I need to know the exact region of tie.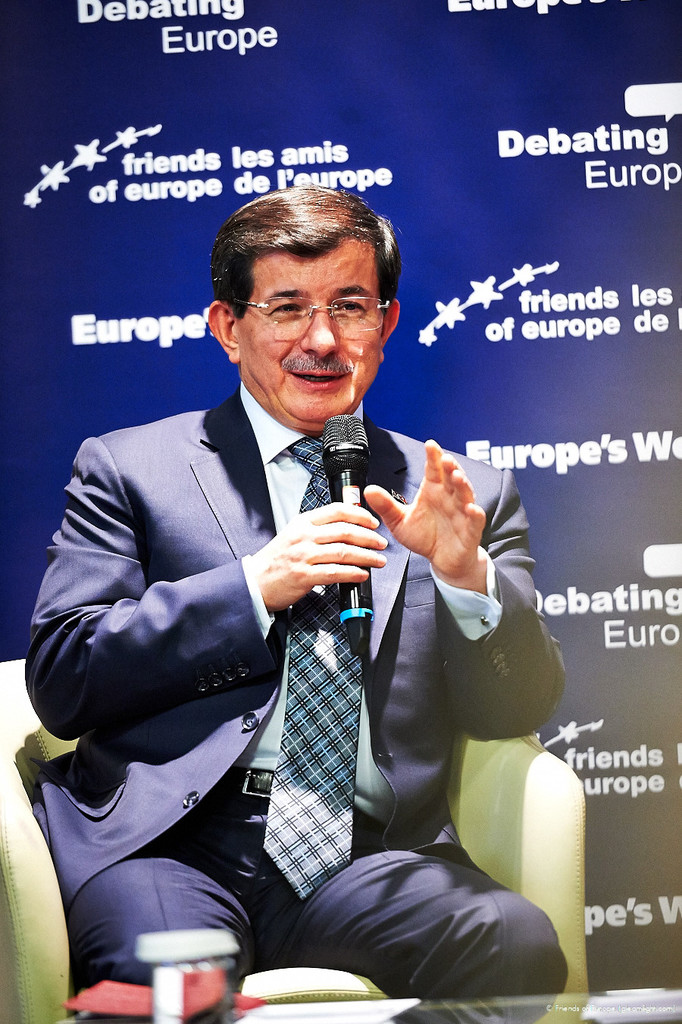
Region: (left=264, top=436, right=373, bottom=904).
